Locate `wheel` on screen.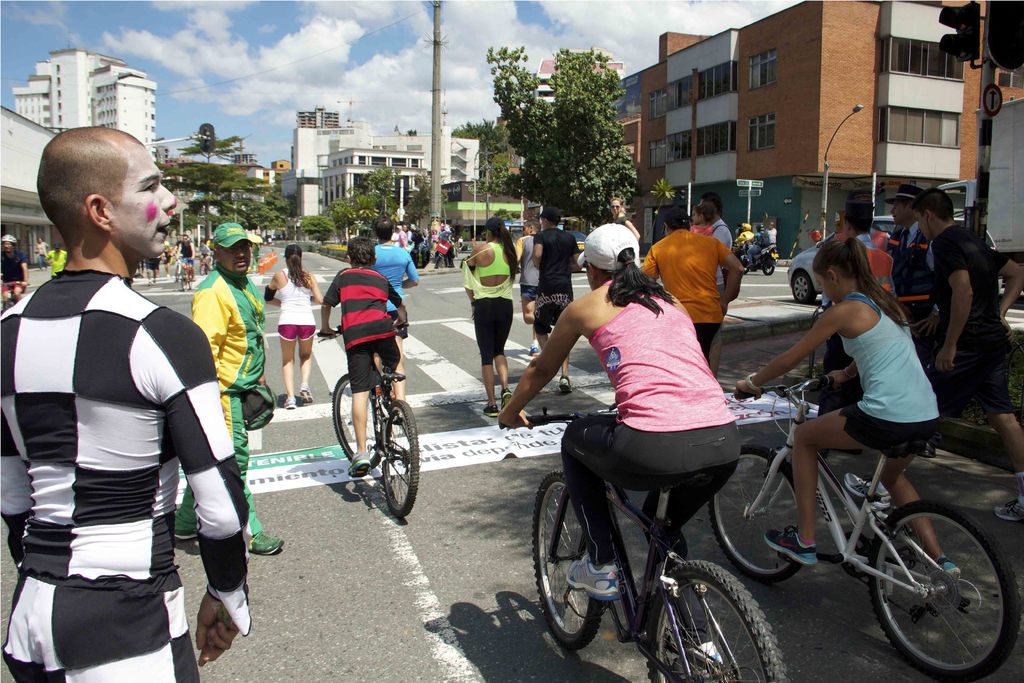
On screen at <bbox>331, 374, 379, 468</bbox>.
